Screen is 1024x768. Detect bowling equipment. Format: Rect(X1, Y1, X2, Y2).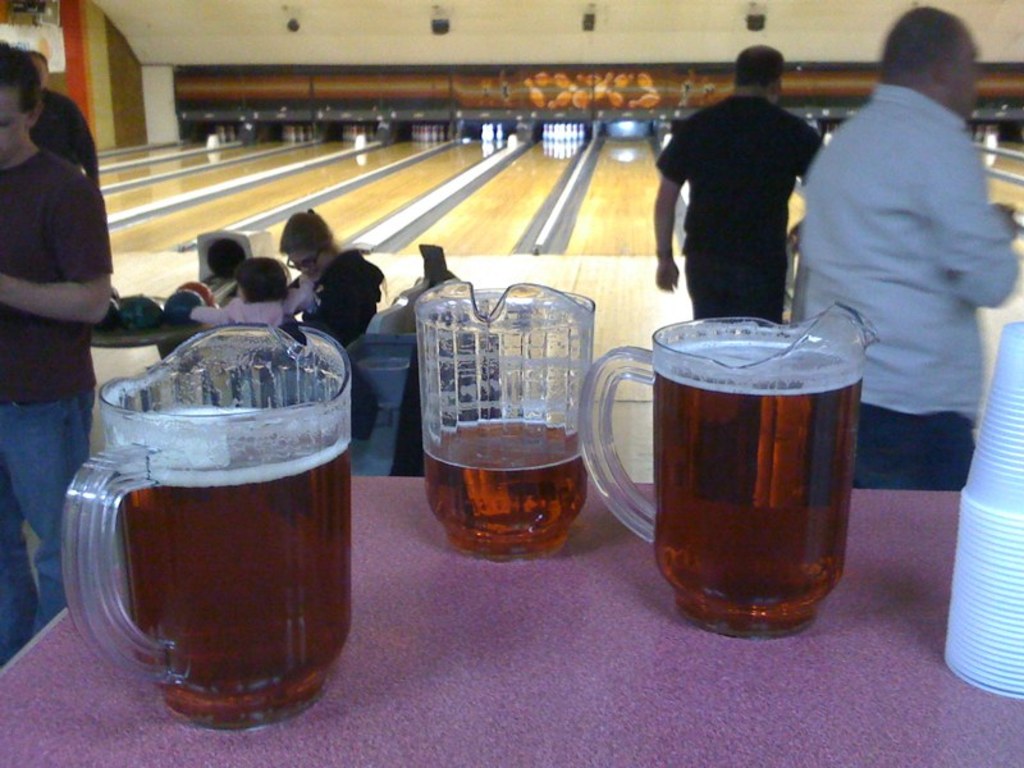
Rect(536, 113, 581, 147).
